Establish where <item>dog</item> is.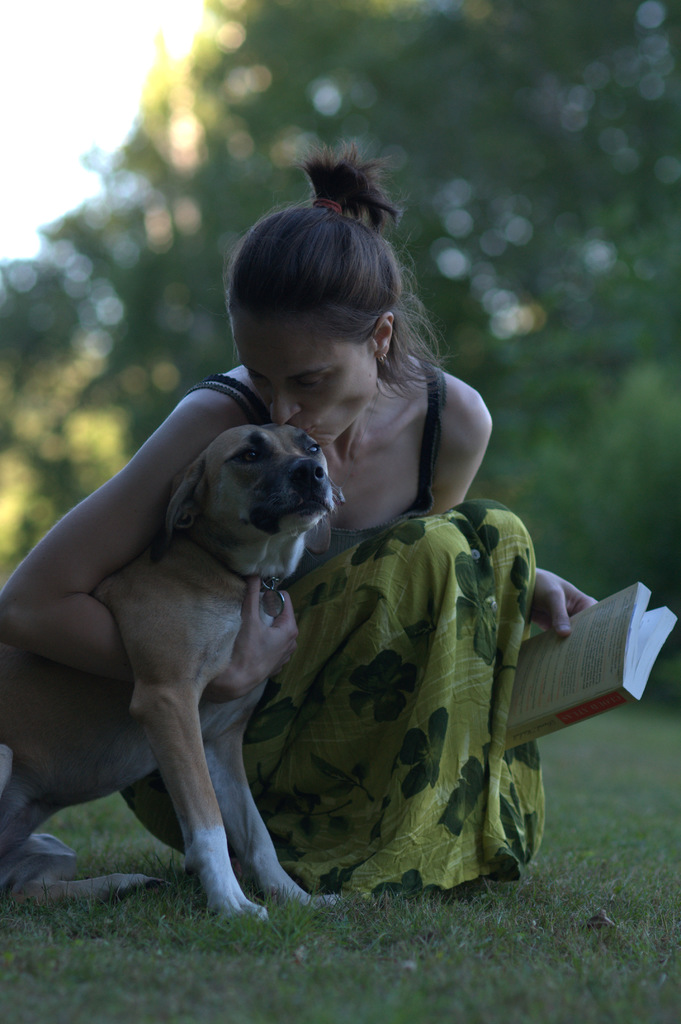
Established at left=0, top=422, right=345, bottom=931.
